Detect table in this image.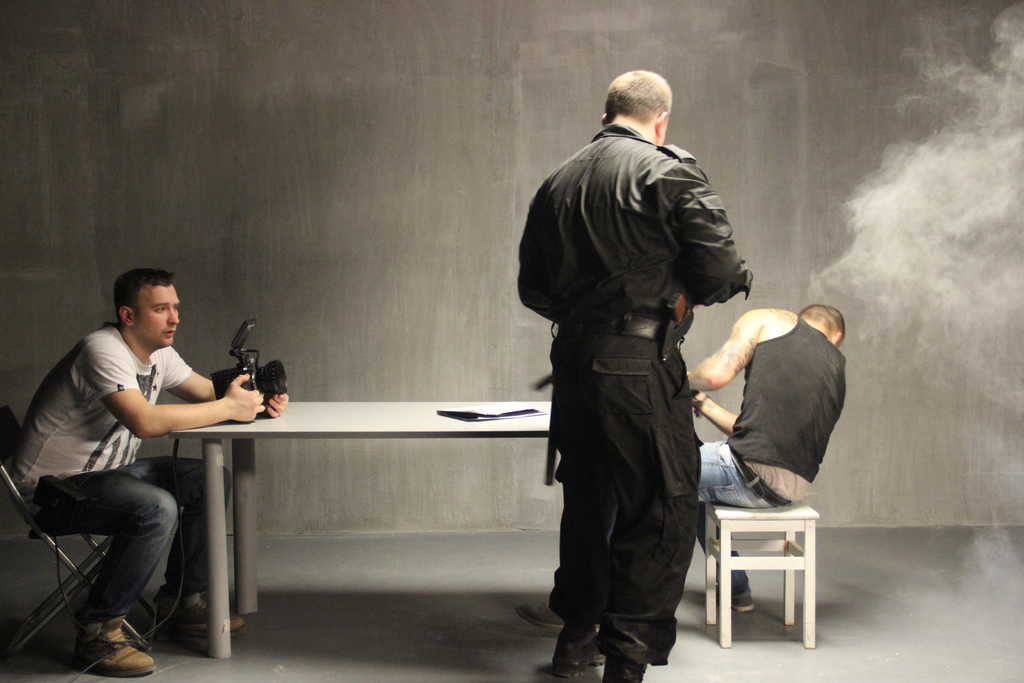
Detection: [left=163, top=392, right=549, bottom=658].
